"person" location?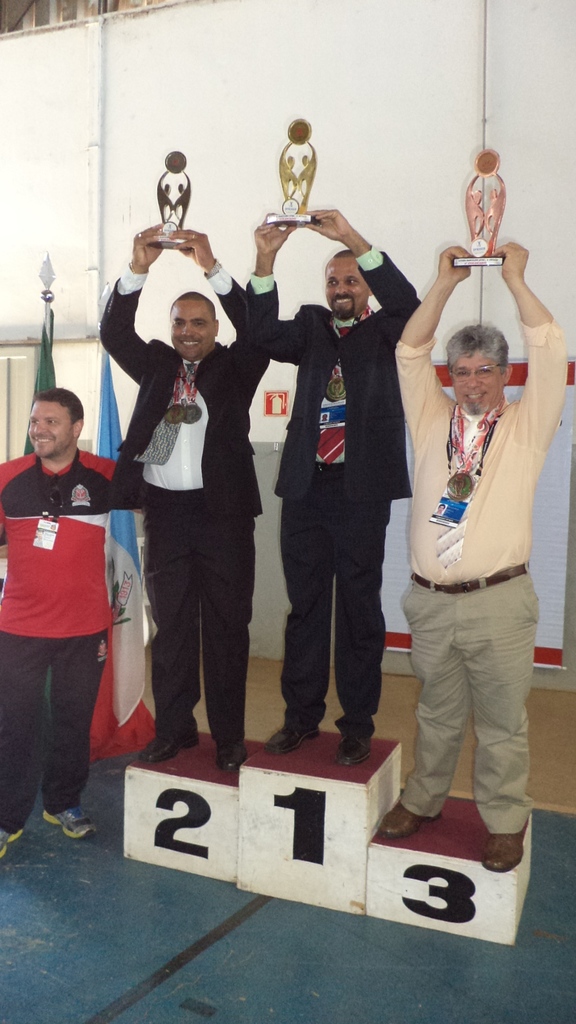
select_region(93, 221, 271, 764)
